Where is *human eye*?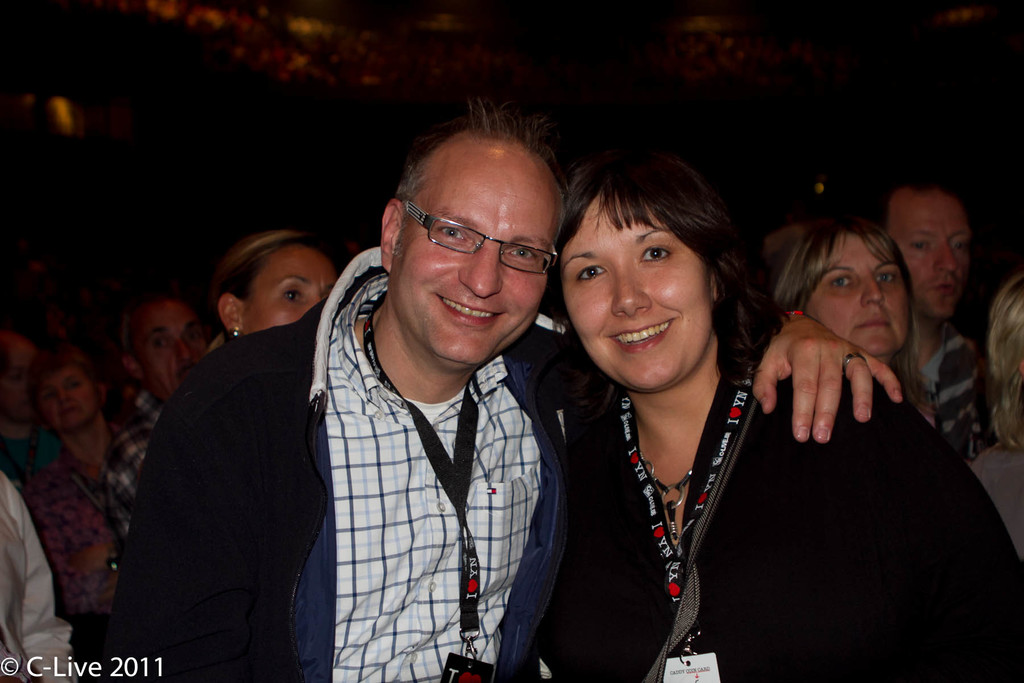
(x1=285, y1=288, x2=304, y2=306).
